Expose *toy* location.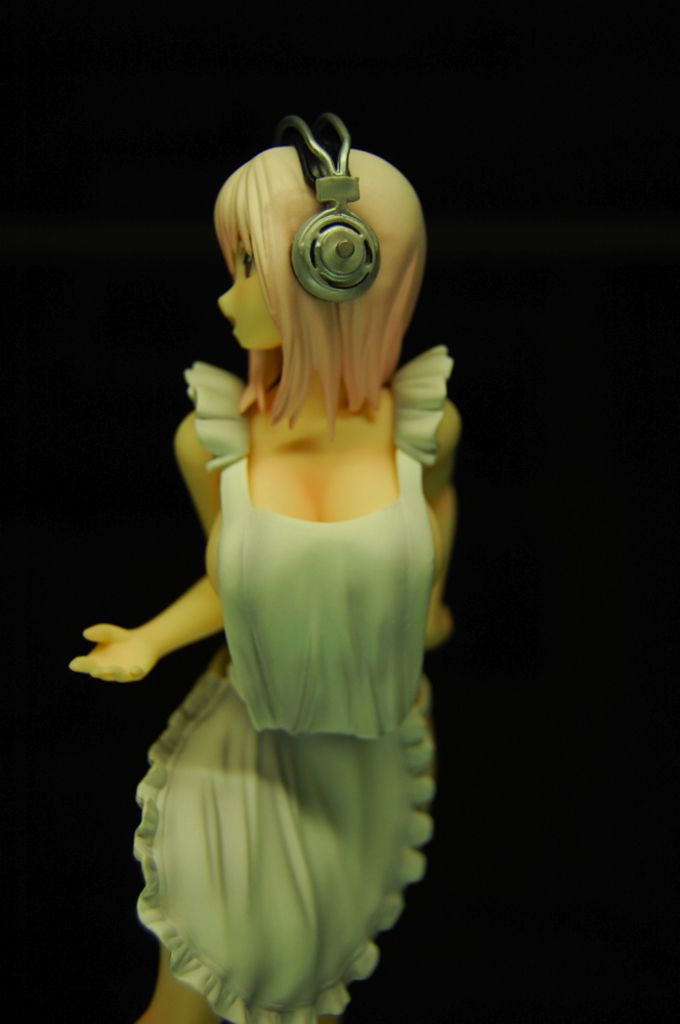
Exposed at 66:105:461:1023.
